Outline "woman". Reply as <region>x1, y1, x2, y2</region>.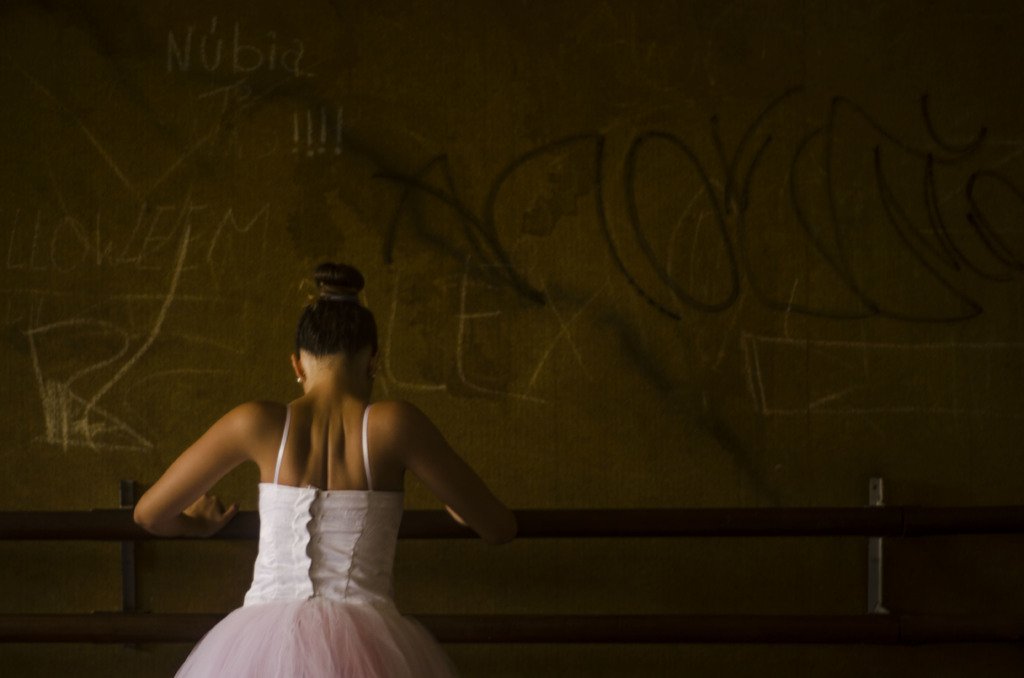
<region>142, 280, 486, 677</region>.
